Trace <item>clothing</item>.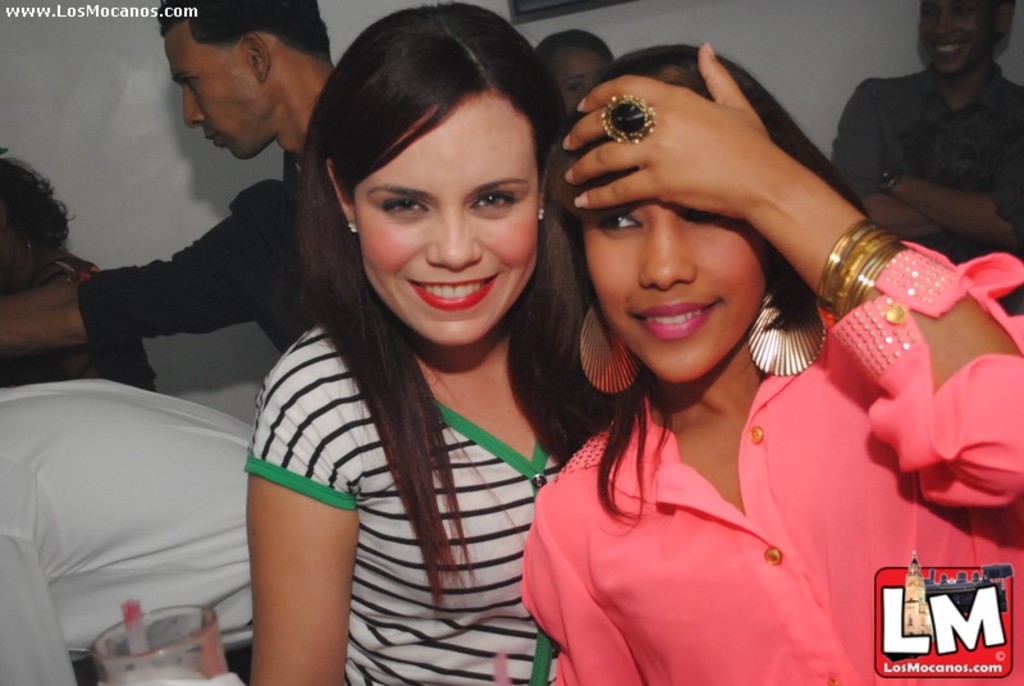
Traced to {"left": 0, "top": 374, "right": 262, "bottom": 685}.
